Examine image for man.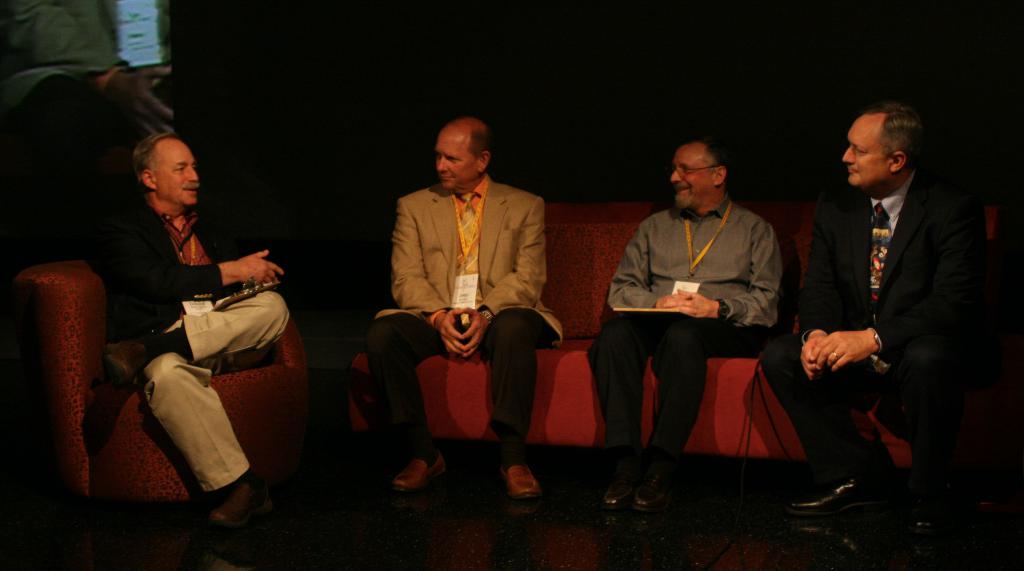
Examination result: bbox=[106, 128, 289, 544].
